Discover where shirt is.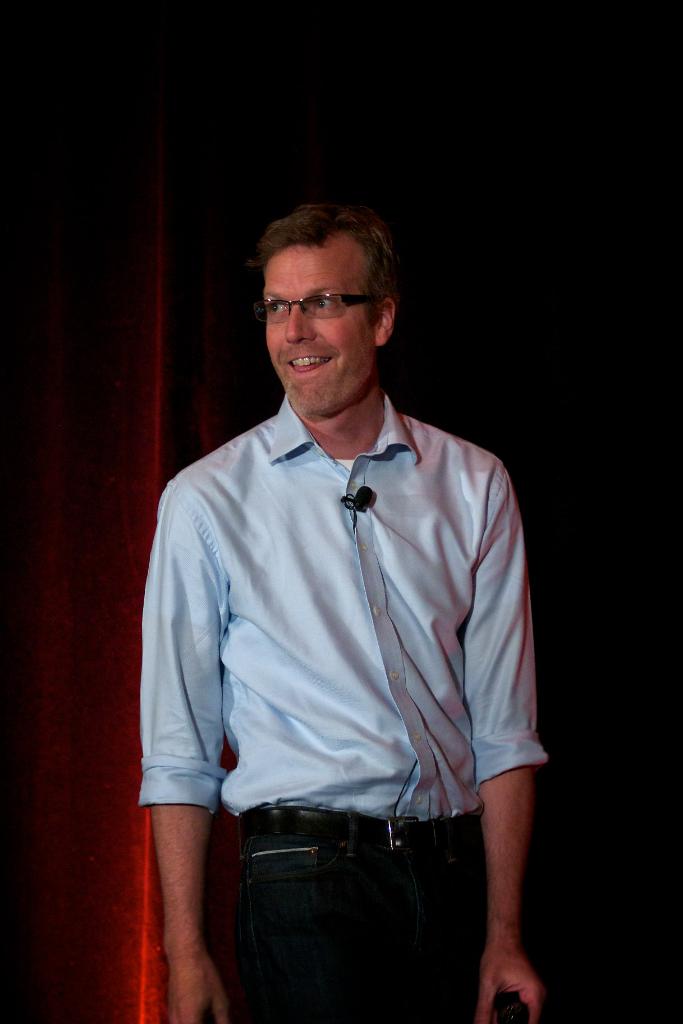
Discovered at BBox(139, 393, 549, 823).
